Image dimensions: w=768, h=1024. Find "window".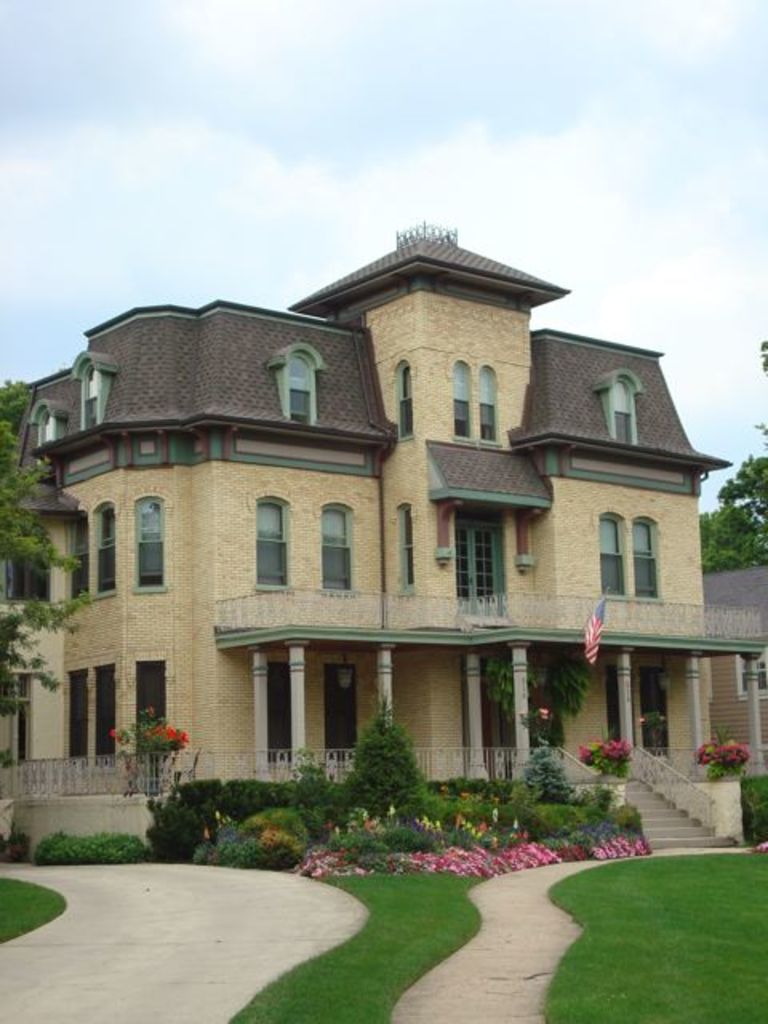
[x1=397, y1=504, x2=416, y2=594].
